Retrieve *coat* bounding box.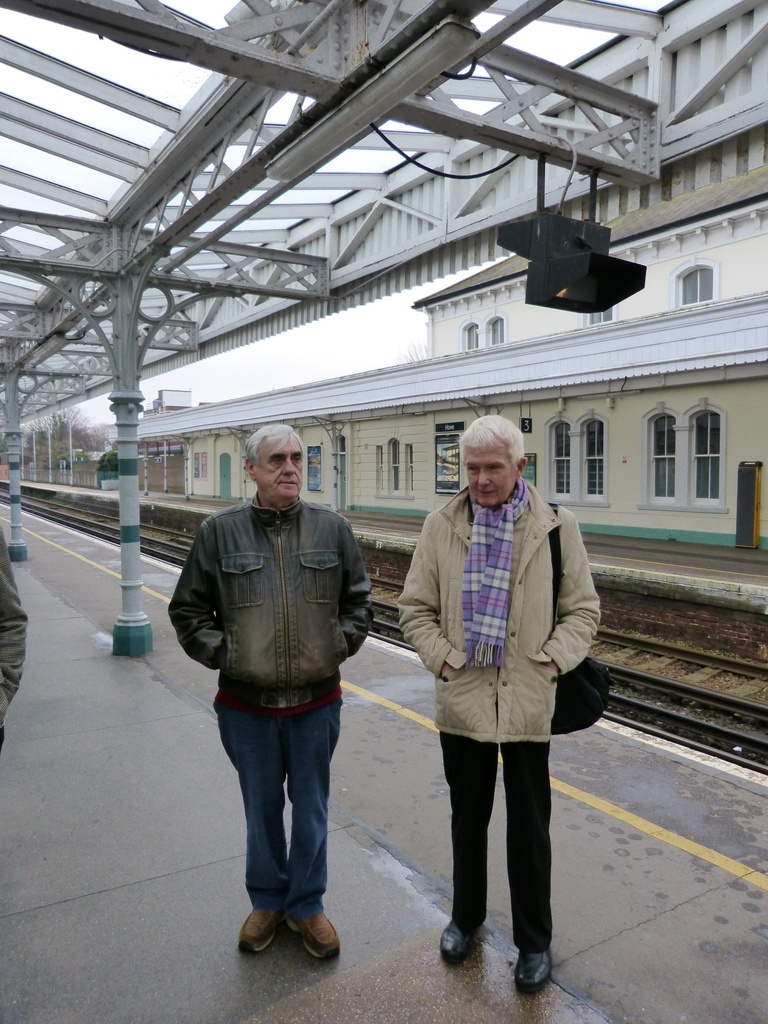
Bounding box: crop(405, 458, 607, 734).
